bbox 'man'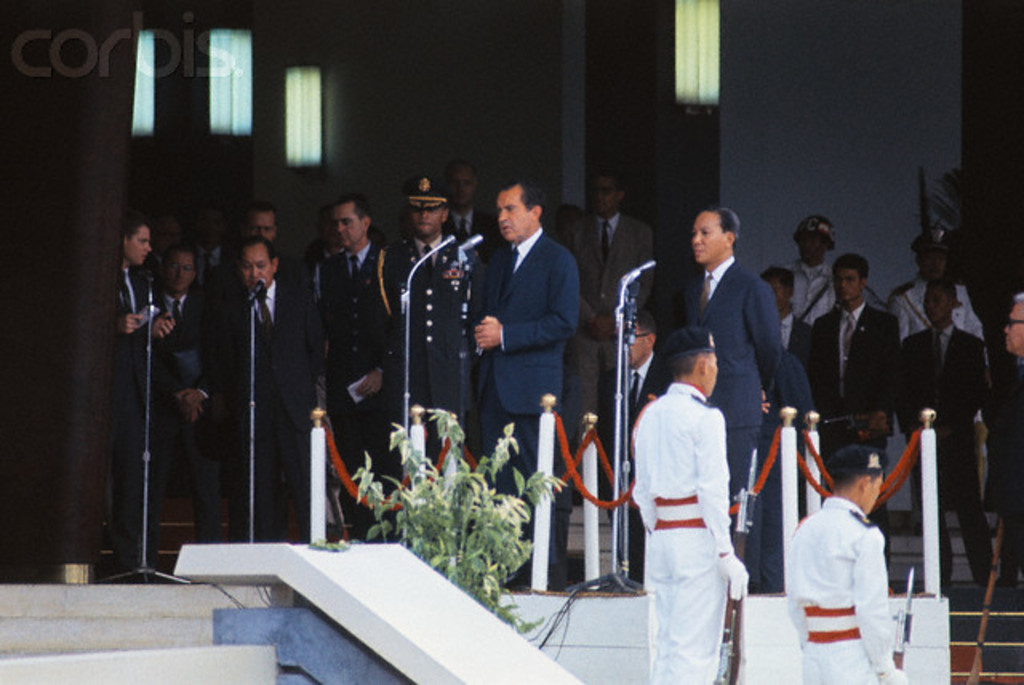
select_region(805, 253, 888, 547)
